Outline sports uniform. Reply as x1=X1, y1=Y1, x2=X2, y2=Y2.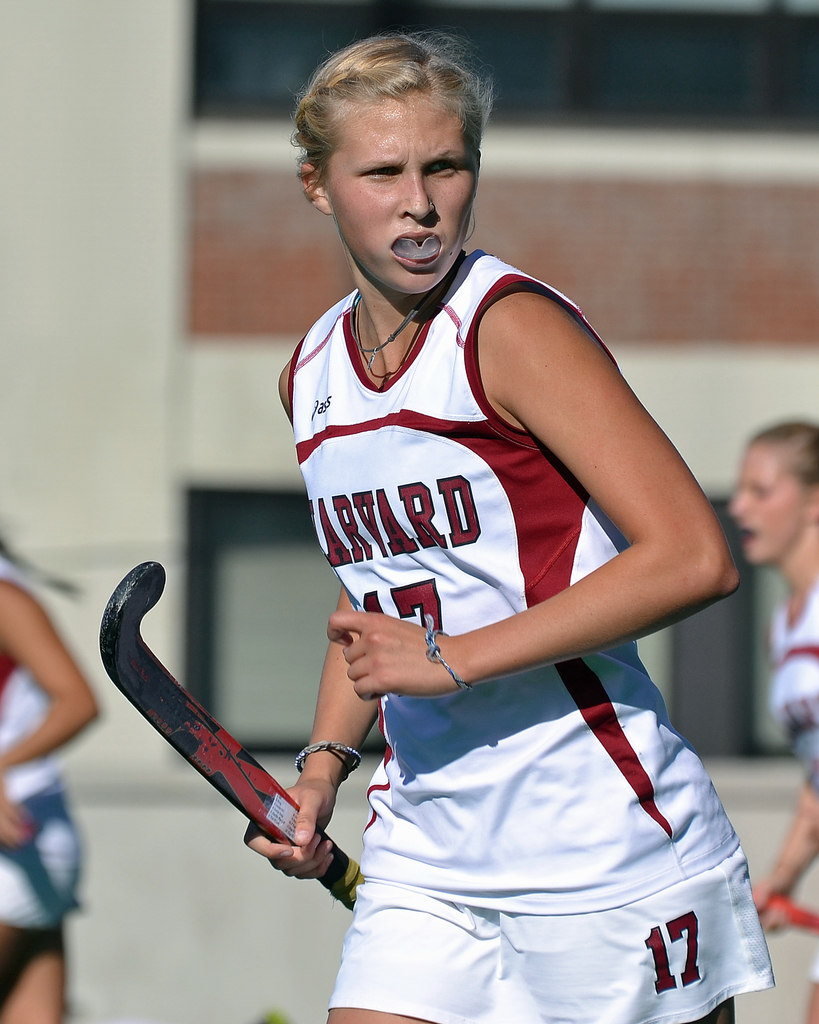
x1=781, y1=601, x2=818, y2=834.
